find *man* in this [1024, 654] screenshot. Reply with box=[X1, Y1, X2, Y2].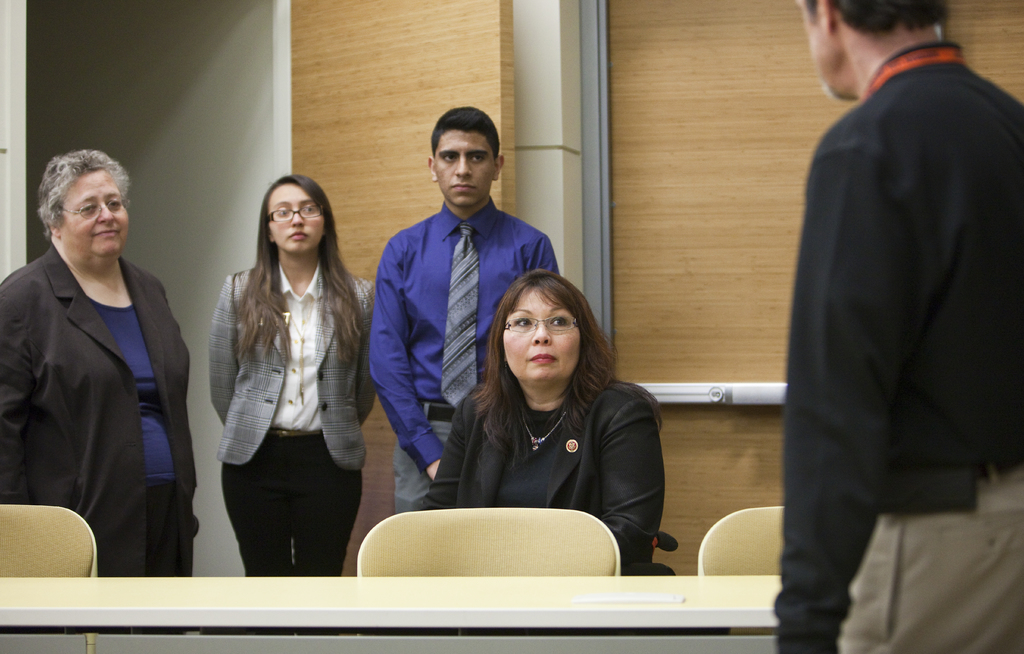
box=[773, 0, 1023, 653].
